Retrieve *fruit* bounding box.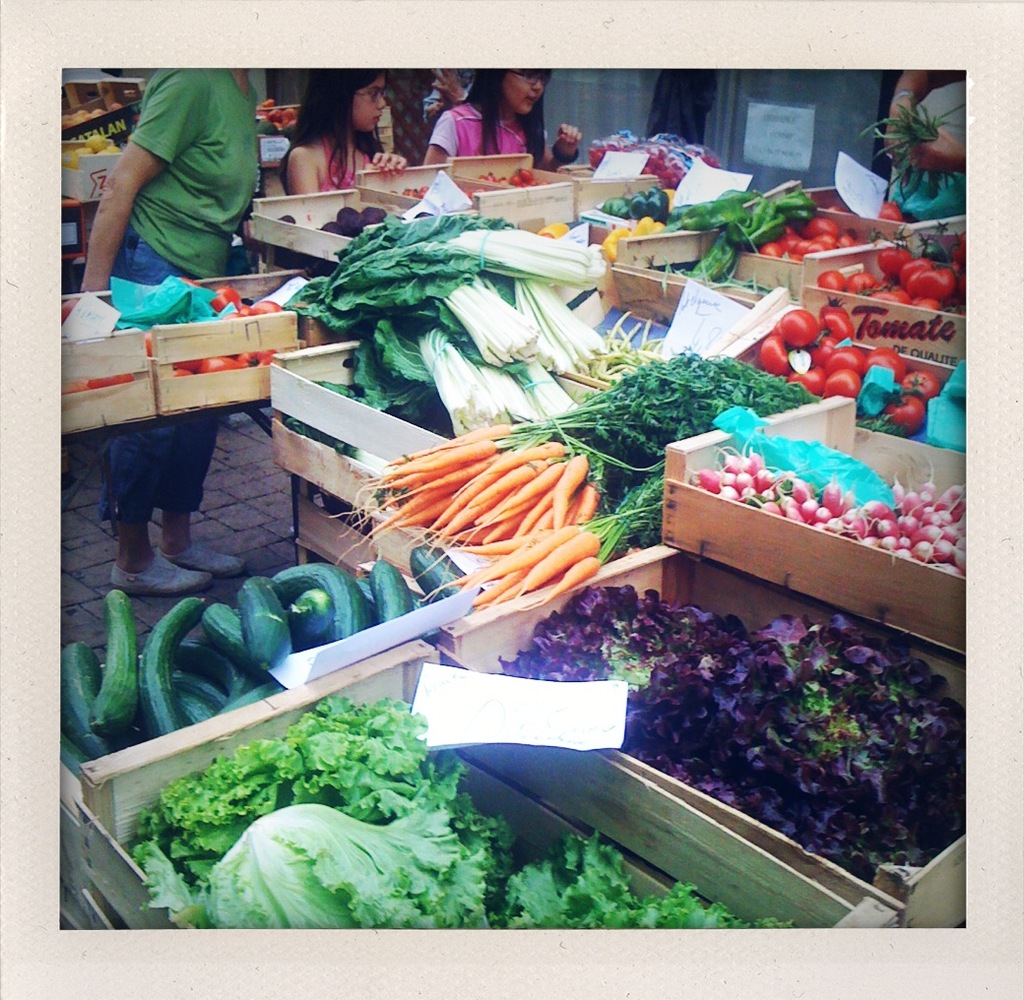
Bounding box: pyautogui.locateOnScreen(776, 302, 819, 346).
